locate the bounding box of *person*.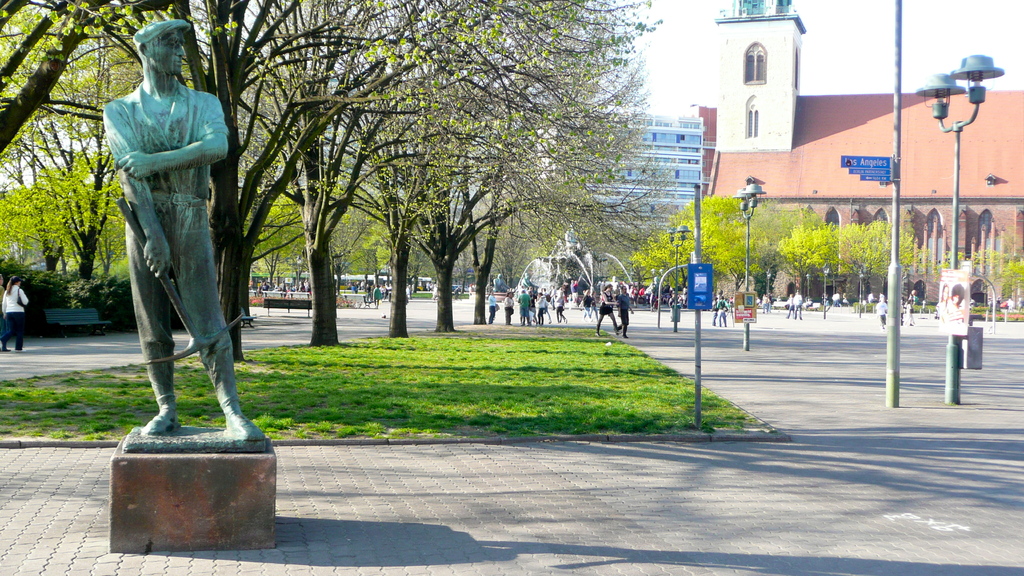
Bounding box: [767, 292, 775, 313].
